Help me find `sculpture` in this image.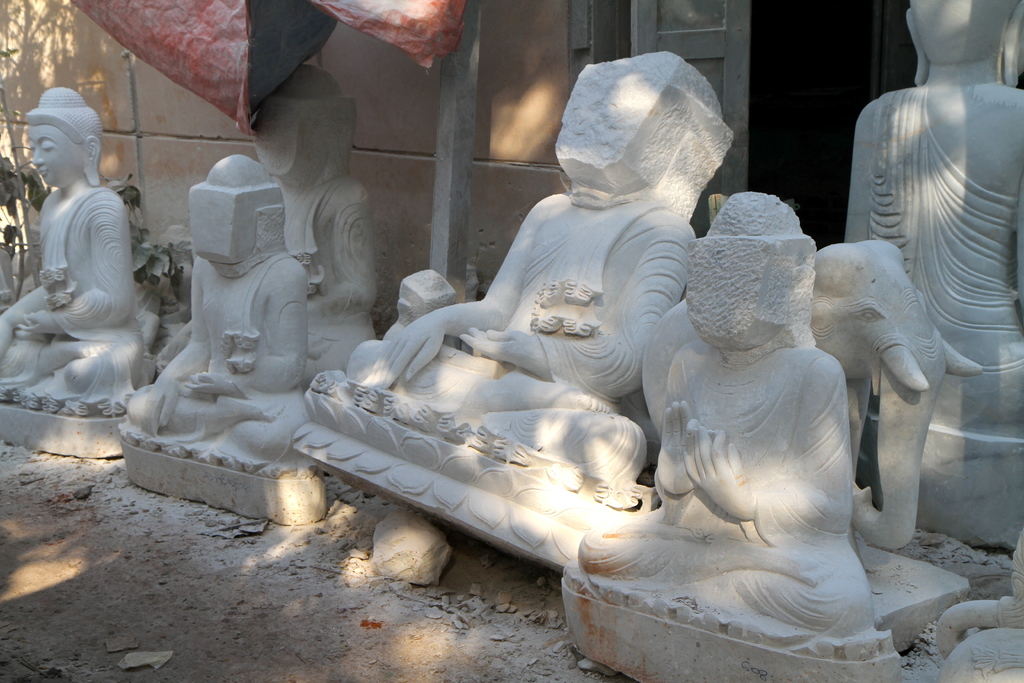
Found it: (x1=0, y1=85, x2=157, y2=442).
